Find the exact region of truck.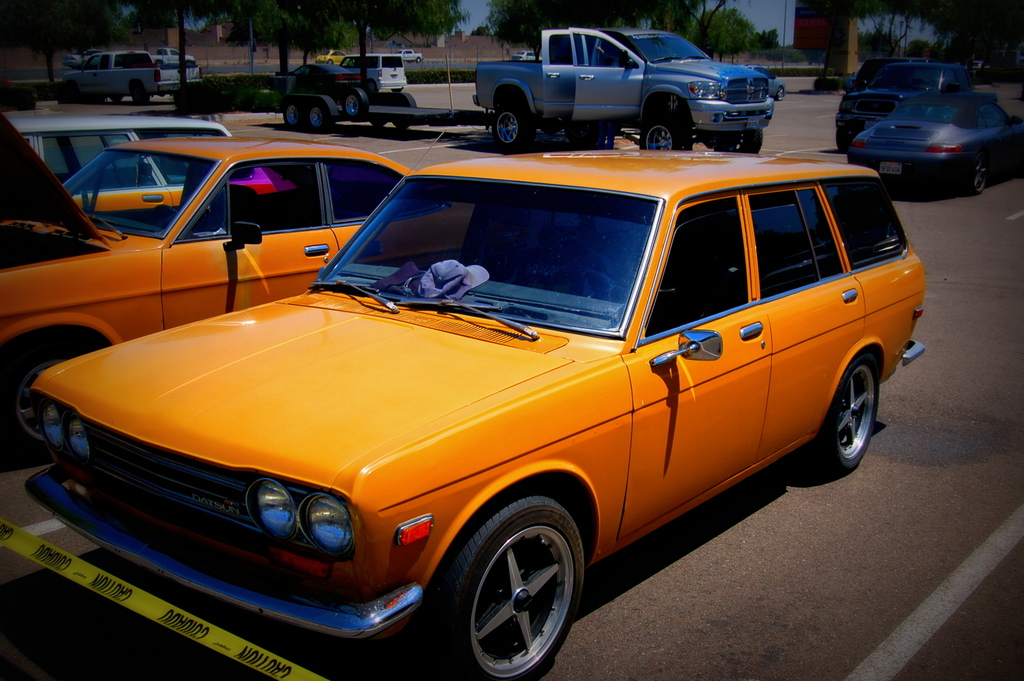
Exact region: <region>432, 31, 817, 156</region>.
